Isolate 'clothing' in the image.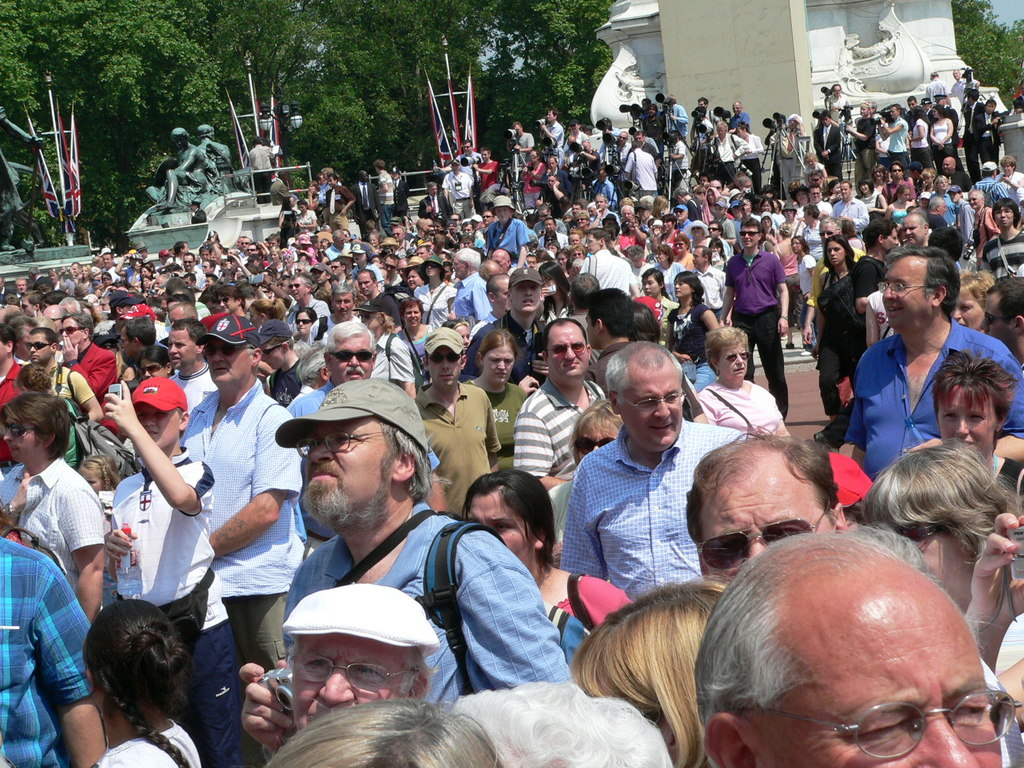
Isolated region: Rect(64, 276, 95, 296).
